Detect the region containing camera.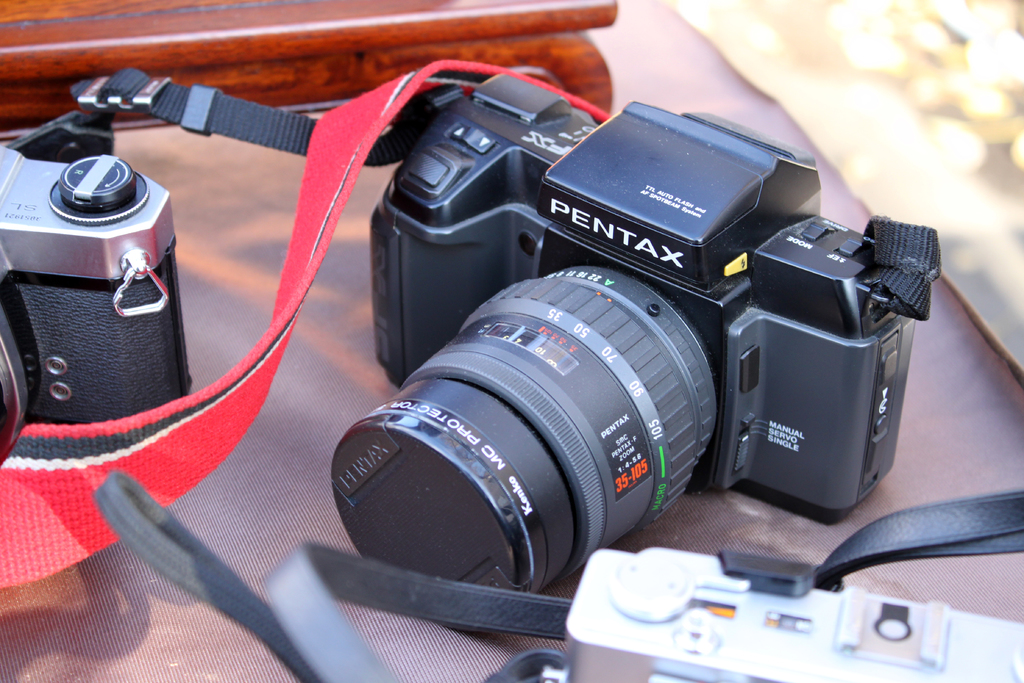
<bbox>532, 544, 1023, 682</bbox>.
